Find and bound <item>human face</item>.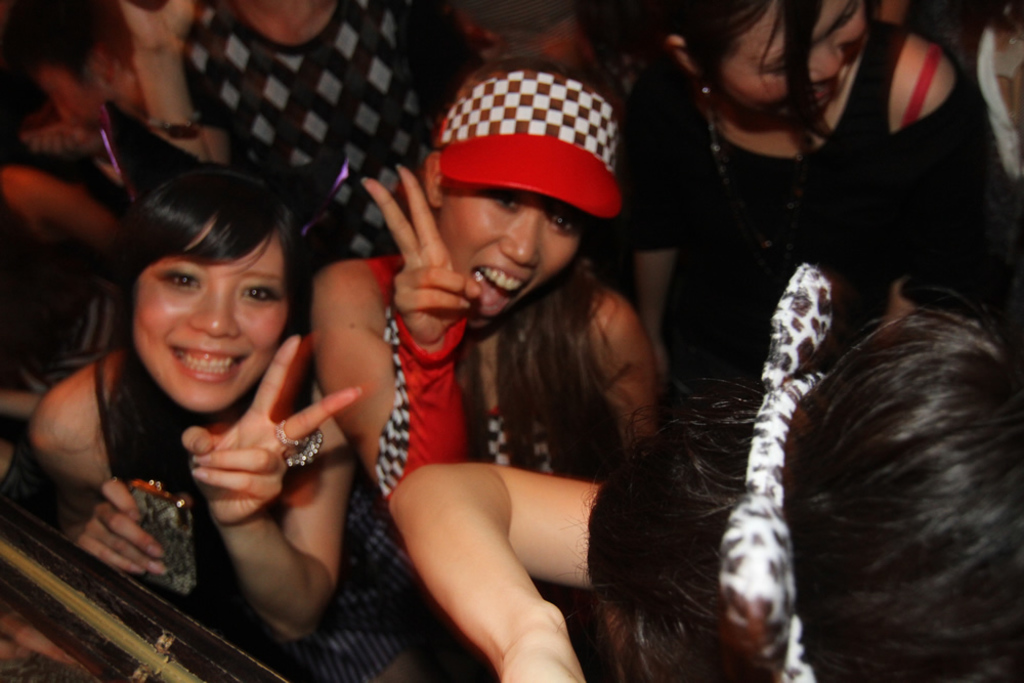
Bound: 437, 186, 589, 321.
